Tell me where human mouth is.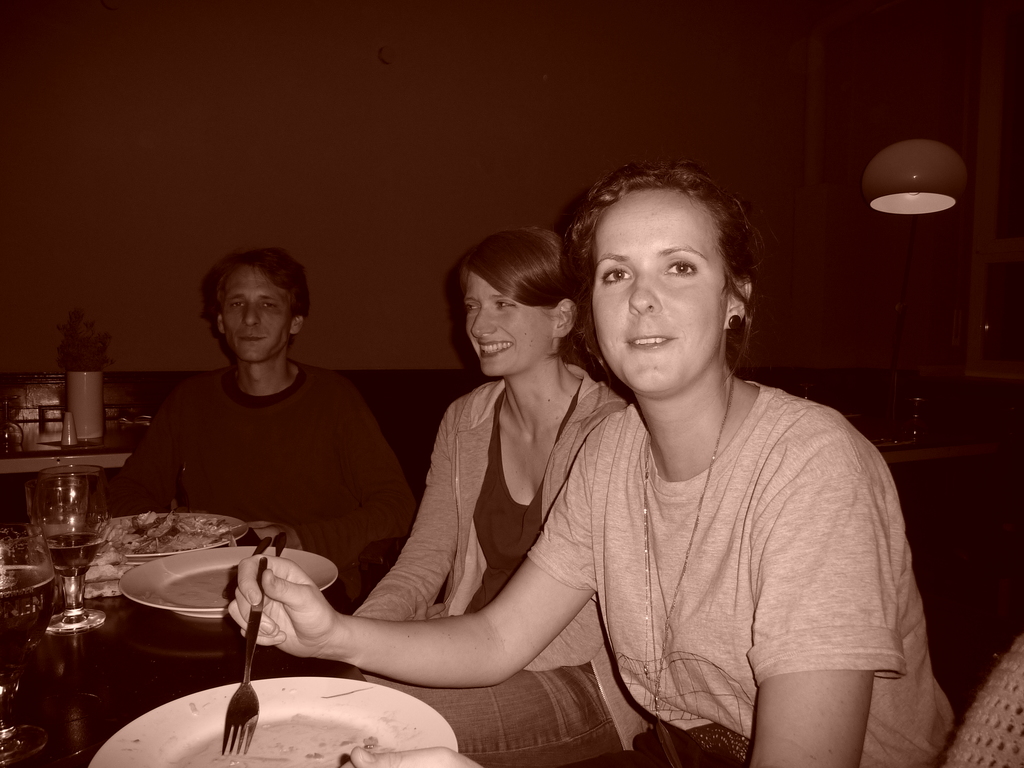
human mouth is at [626, 335, 669, 346].
